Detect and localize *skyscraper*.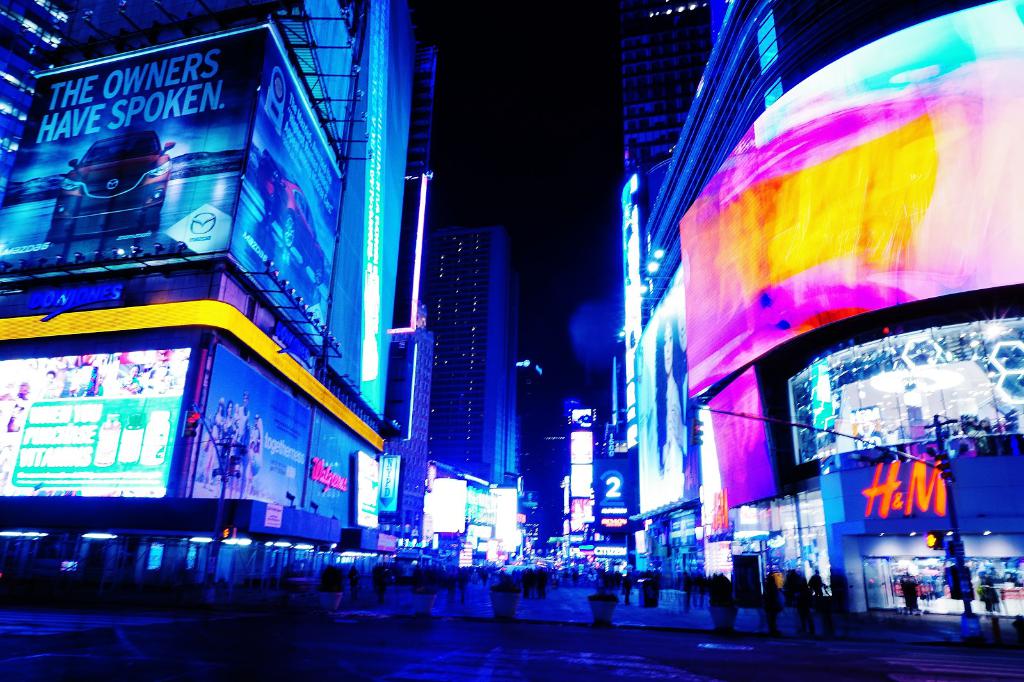
Localized at left=415, top=157, right=515, bottom=525.
